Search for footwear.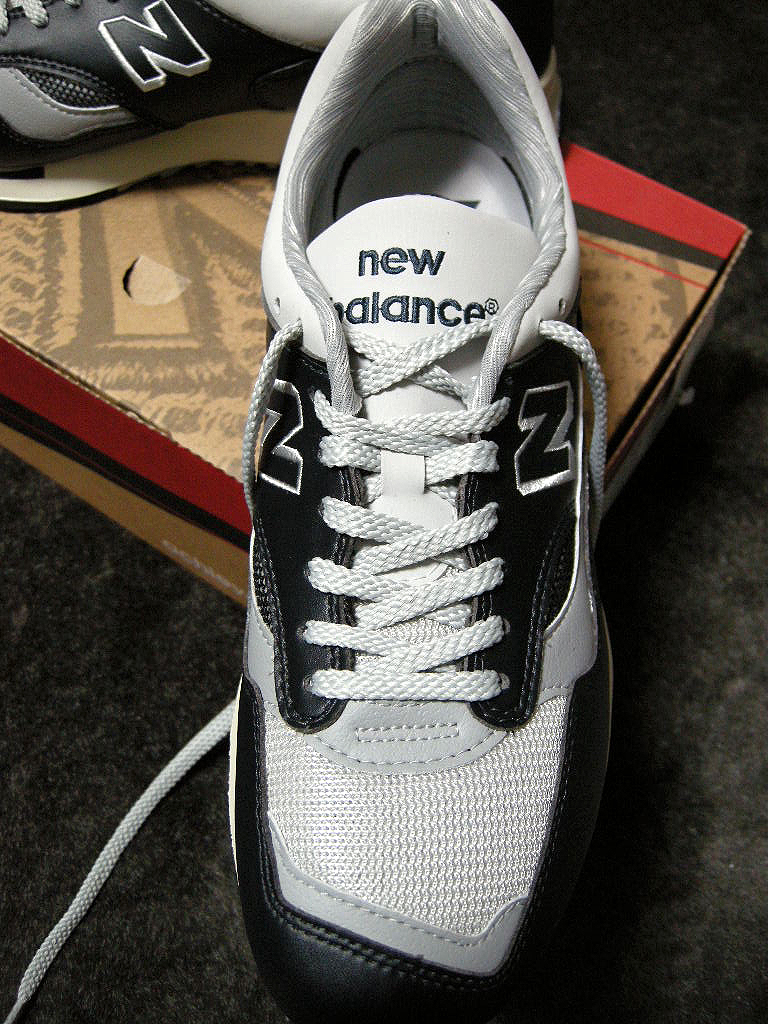
Found at region(0, 0, 618, 1023).
